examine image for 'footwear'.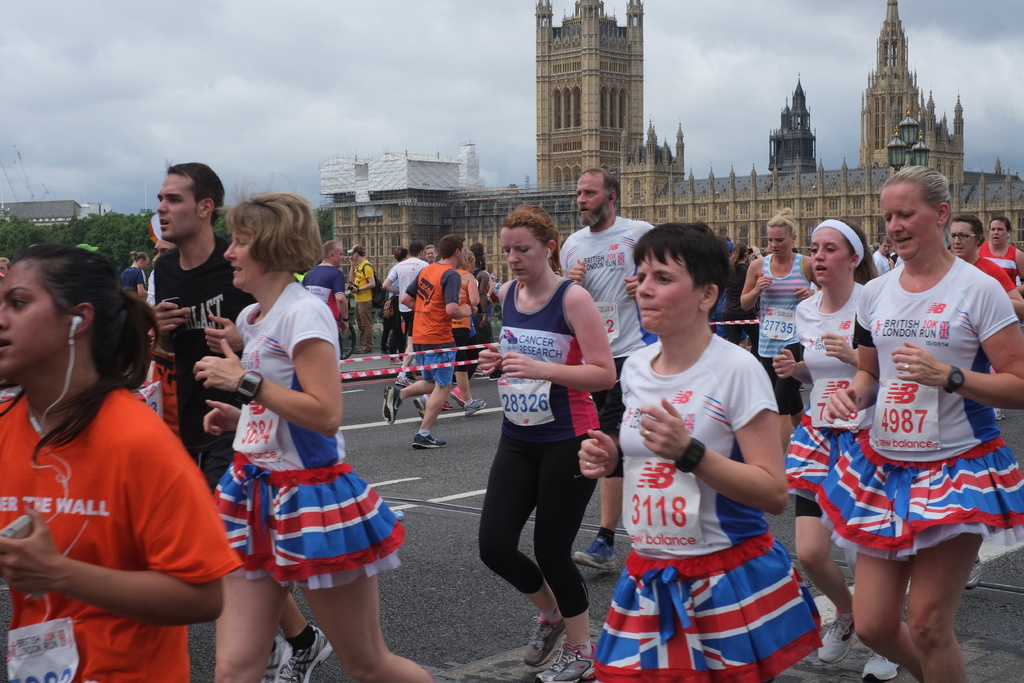
Examination result: x1=486 y1=367 x2=501 y2=382.
